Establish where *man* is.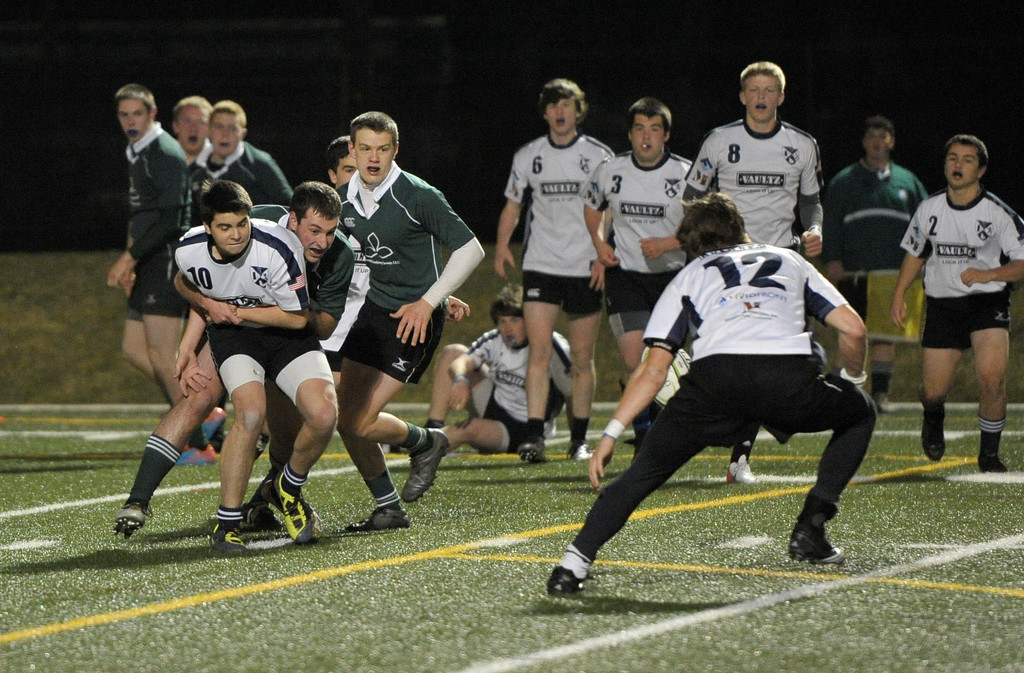
Established at (x1=106, y1=85, x2=227, y2=468).
